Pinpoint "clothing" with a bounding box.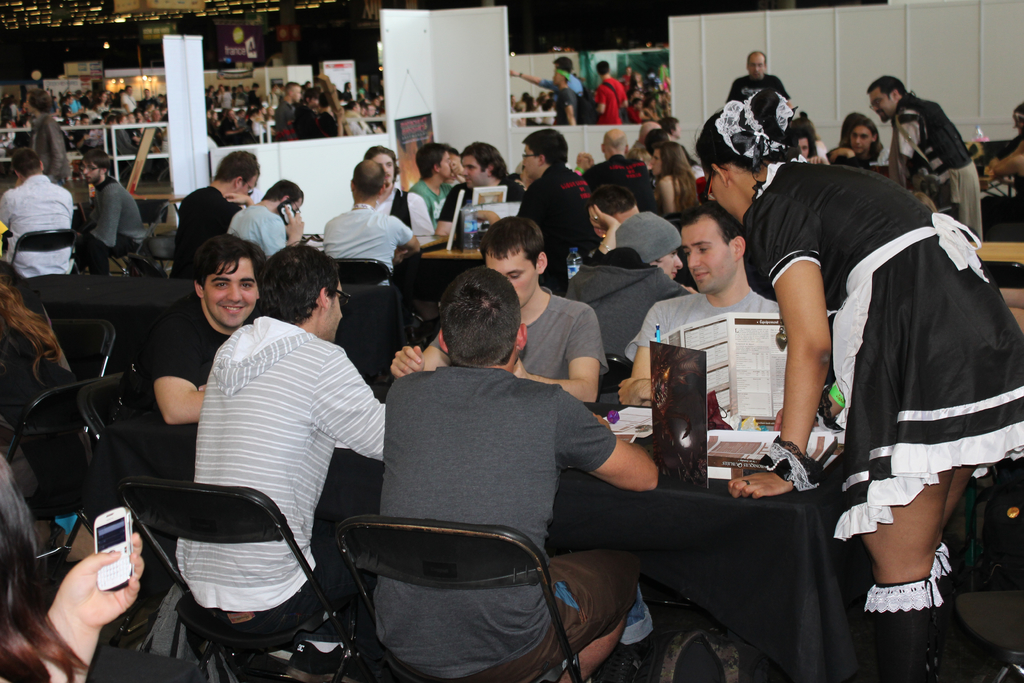
{"x1": 0, "y1": 324, "x2": 90, "y2": 516}.
